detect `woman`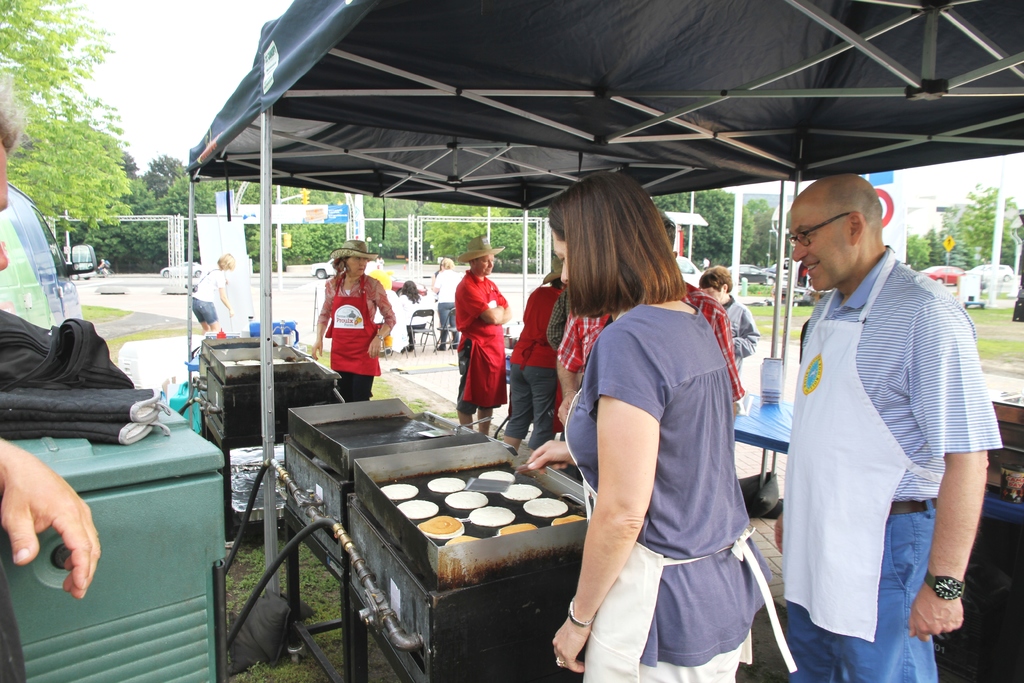
region(524, 173, 796, 682)
